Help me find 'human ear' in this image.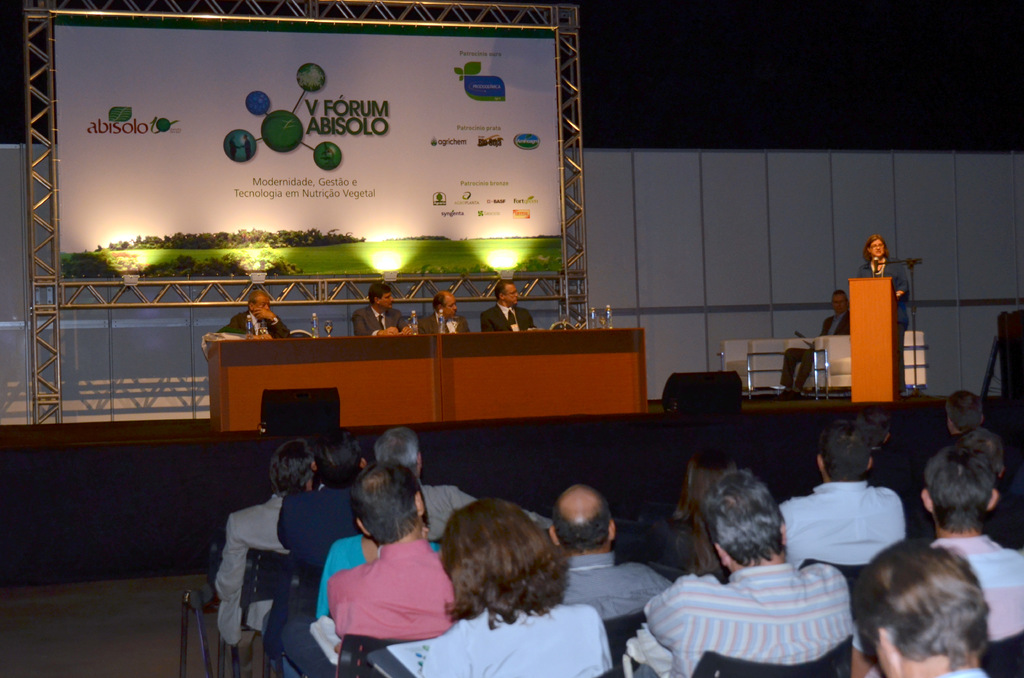
Found it: (415, 490, 424, 519).
